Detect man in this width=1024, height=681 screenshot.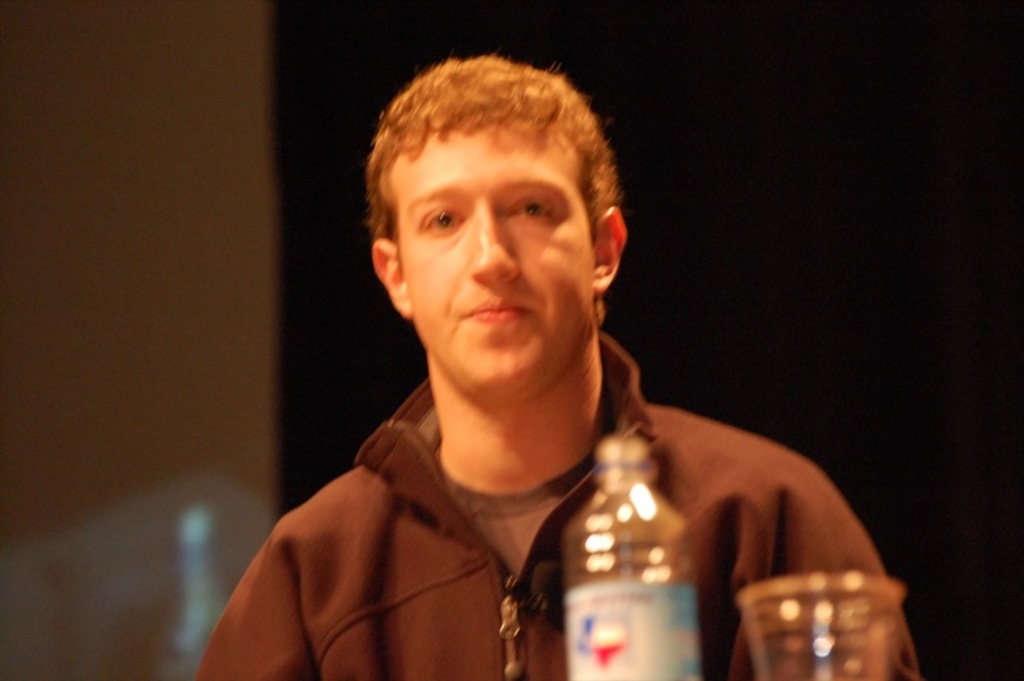
Detection: <region>201, 58, 918, 680</region>.
